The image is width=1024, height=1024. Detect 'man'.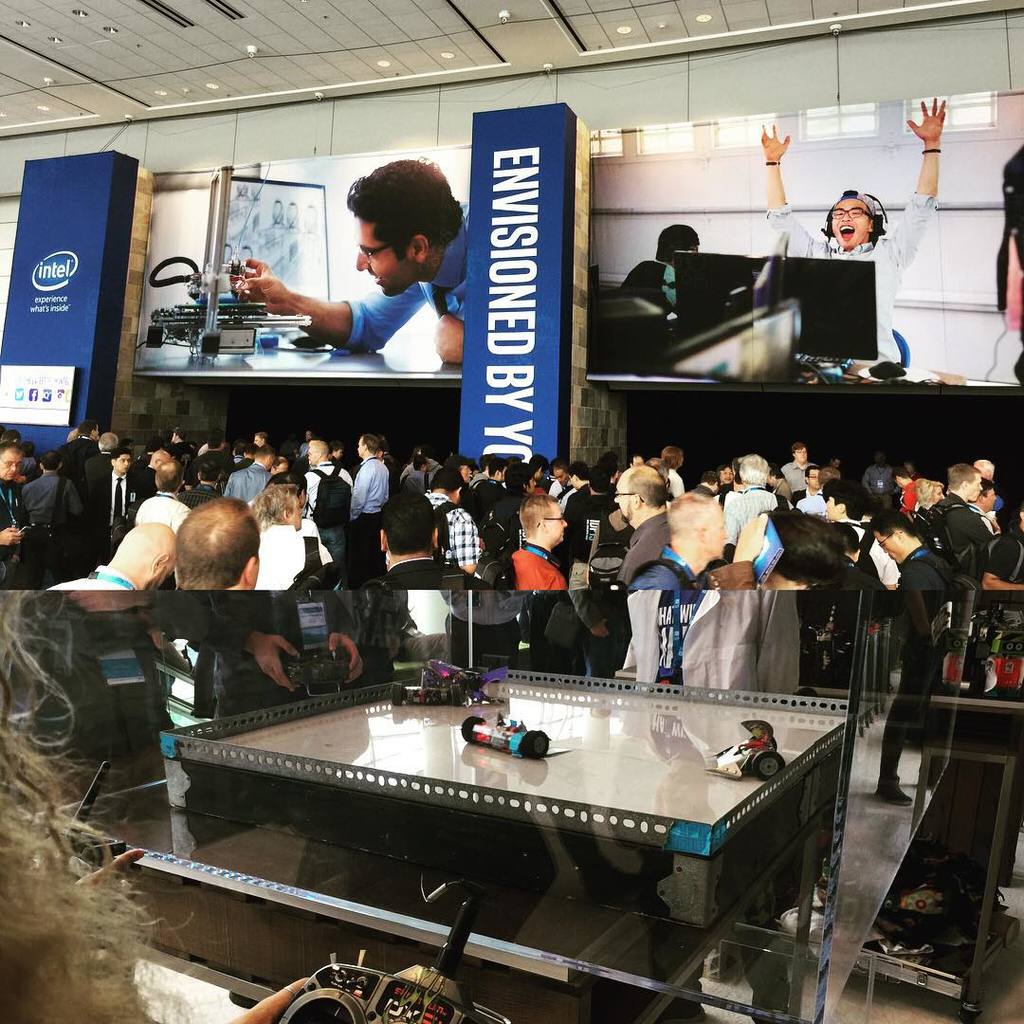
Detection: [x1=833, y1=459, x2=837, y2=469].
